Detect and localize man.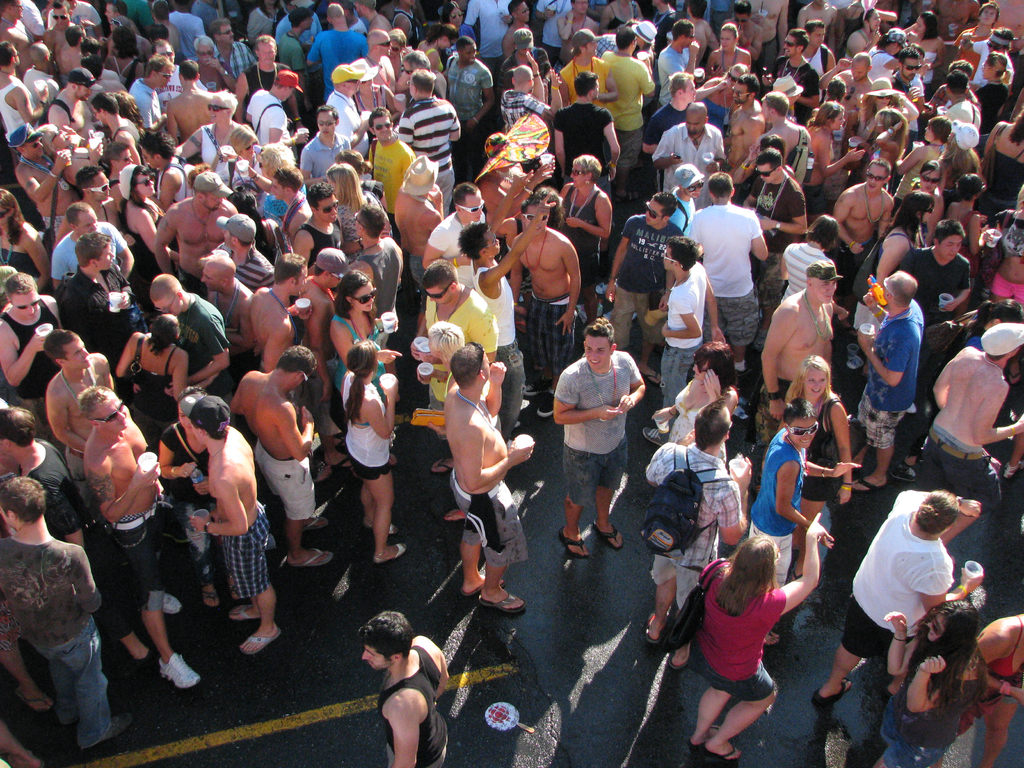
Localized at box=[769, 29, 816, 113].
